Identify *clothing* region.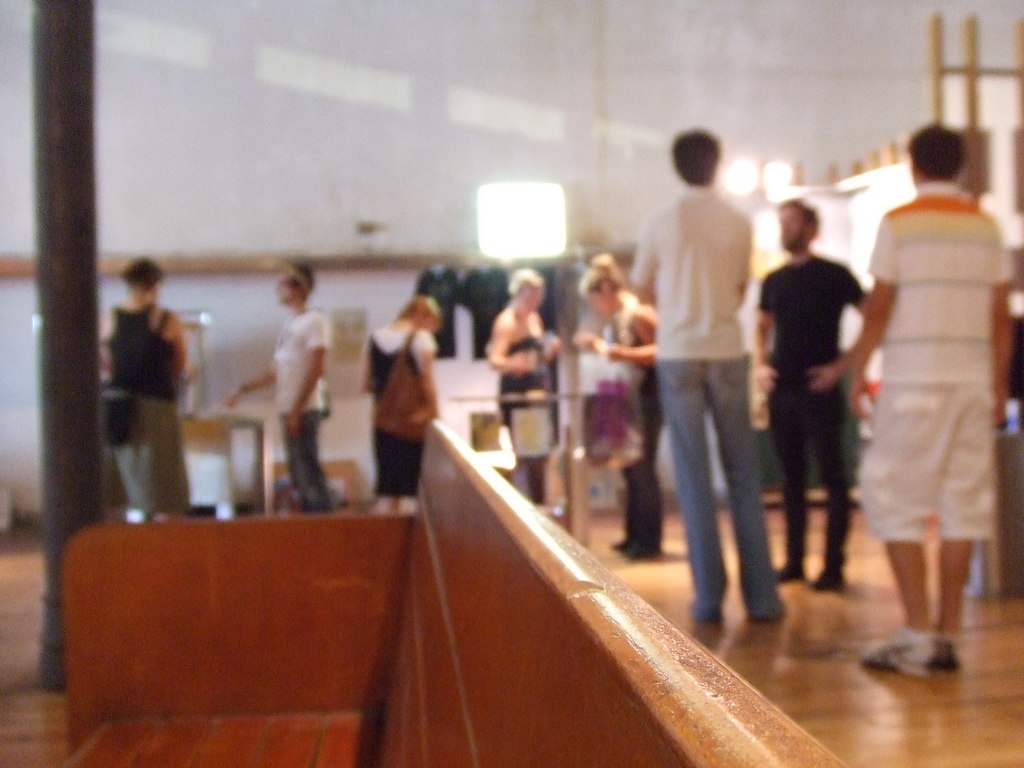
Region: [626,181,783,616].
